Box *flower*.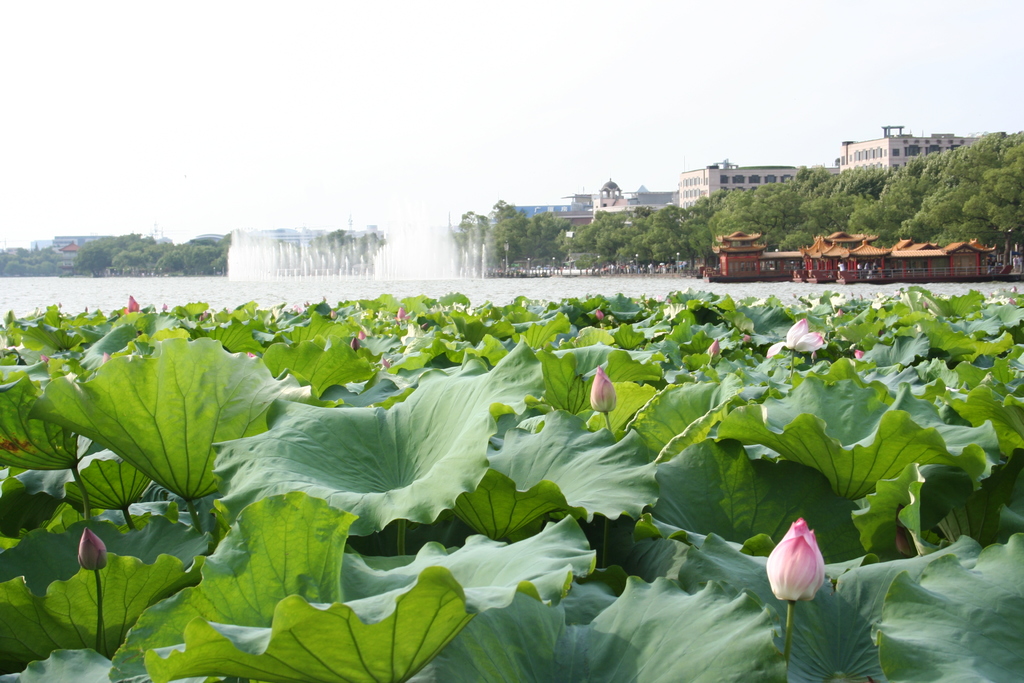
rect(588, 361, 616, 414).
